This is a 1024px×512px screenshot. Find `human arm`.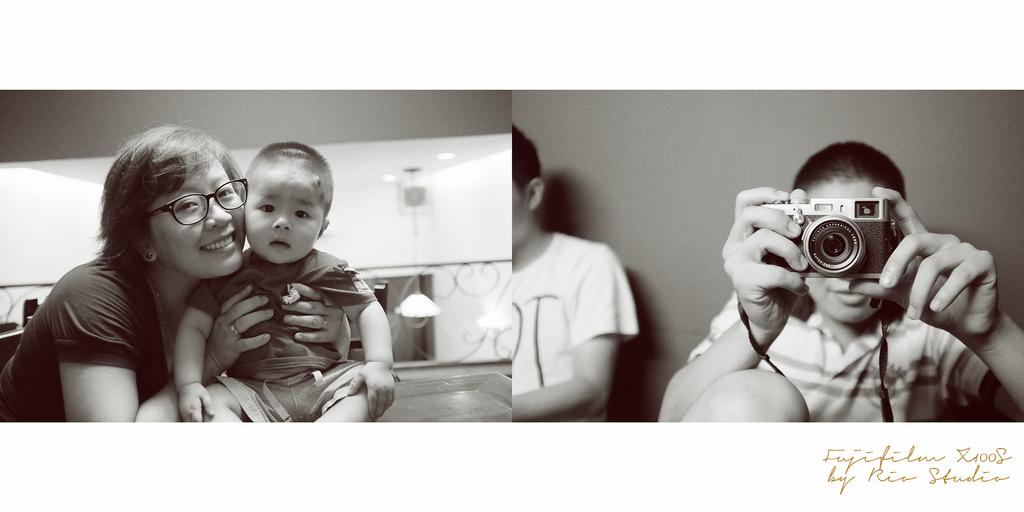
Bounding box: left=509, top=241, right=644, bottom=424.
